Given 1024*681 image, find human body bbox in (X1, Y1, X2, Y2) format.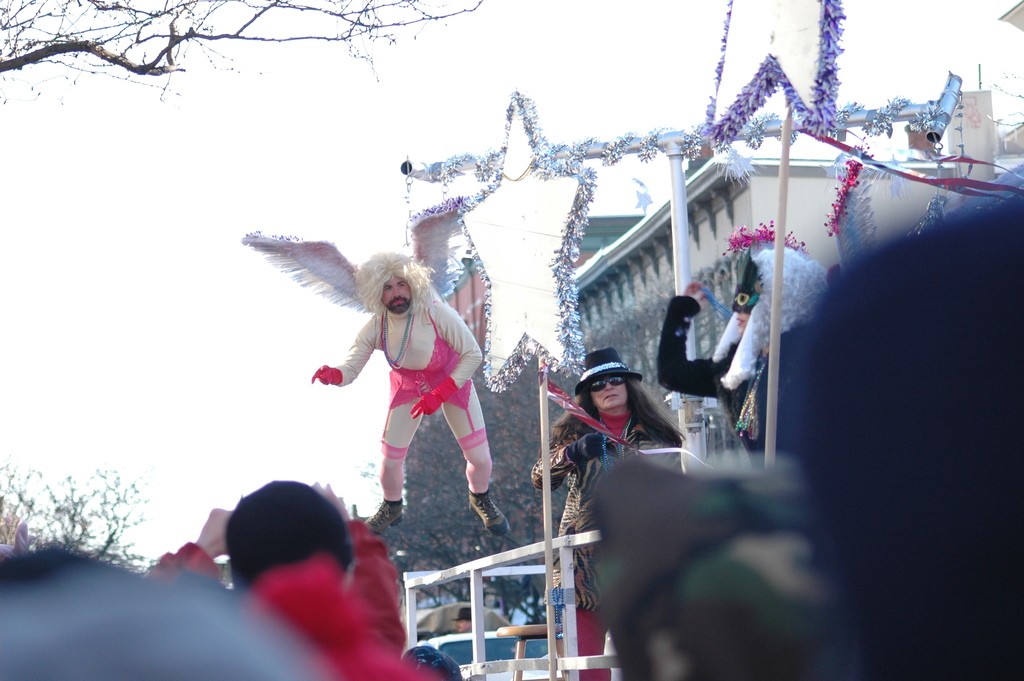
(527, 339, 678, 680).
